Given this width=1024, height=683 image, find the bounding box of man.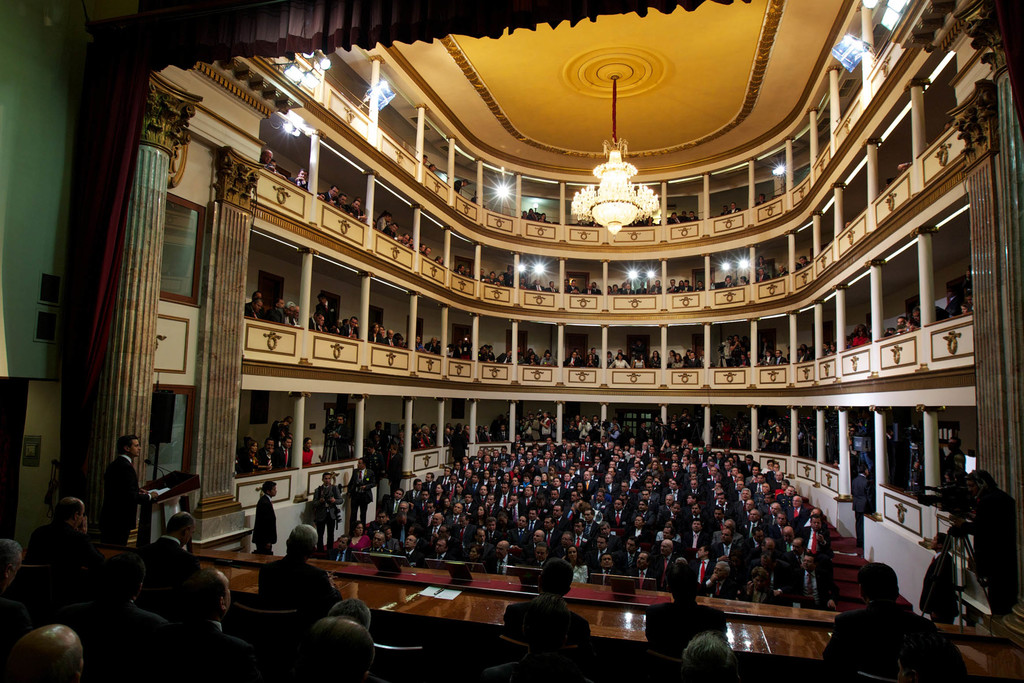
[253, 475, 278, 562].
